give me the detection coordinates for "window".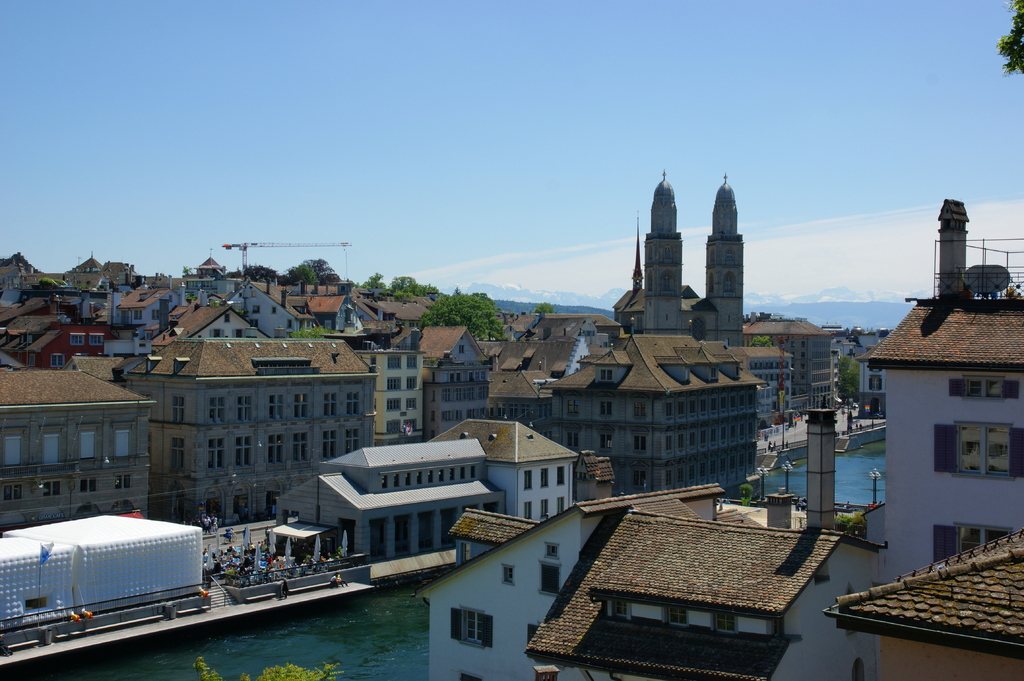
<region>212, 329, 225, 339</region>.
